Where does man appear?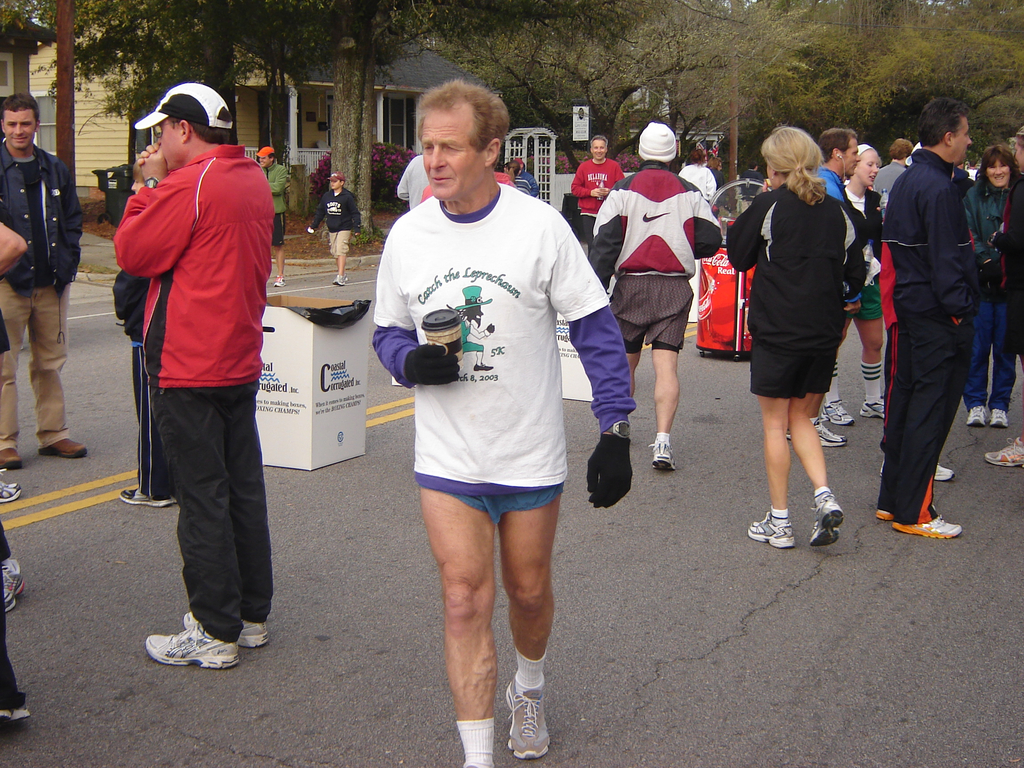
Appears at 363, 72, 630, 767.
